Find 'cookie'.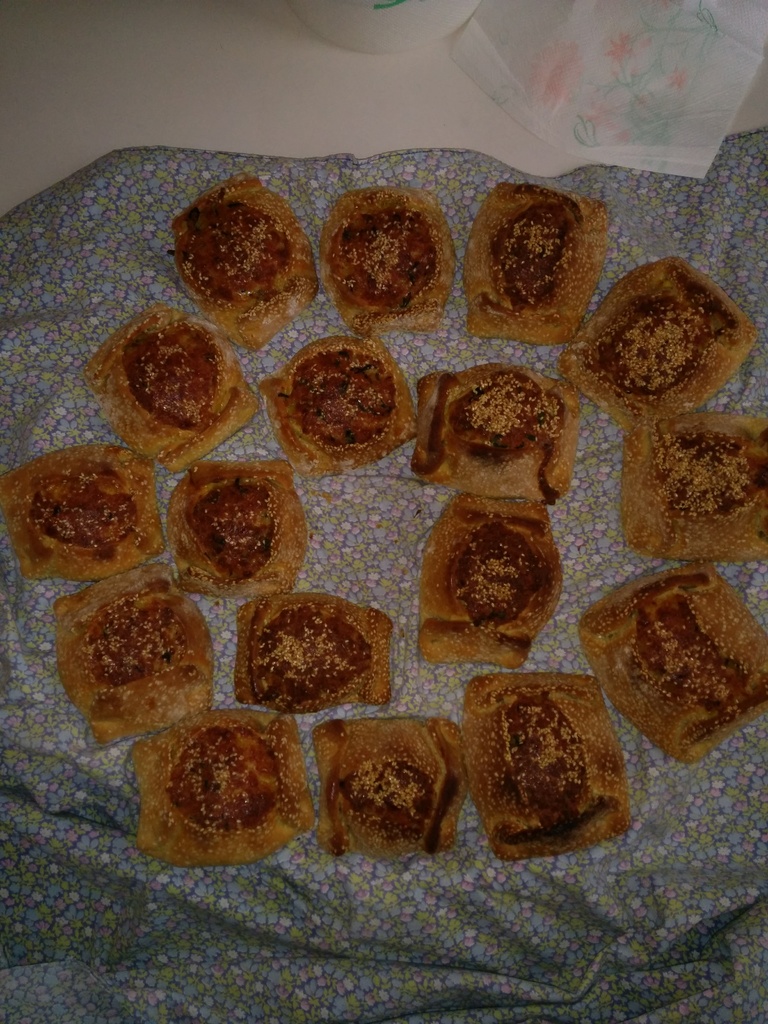
<region>458, 671, 633, 867</region>.
